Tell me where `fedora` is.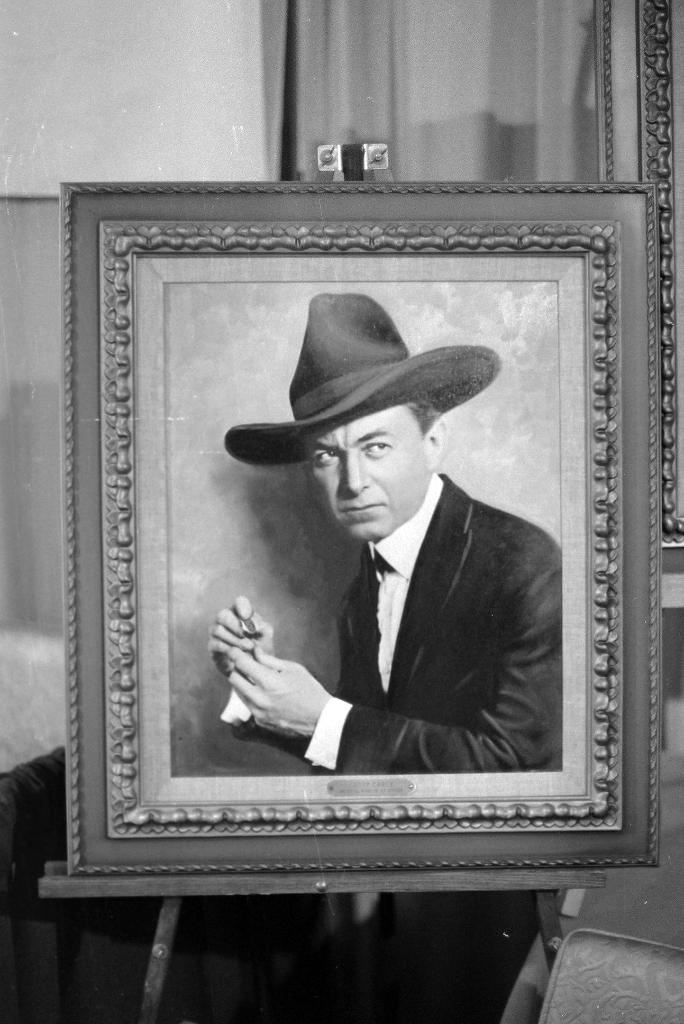
`fedora` is at [227,292,497,462].
